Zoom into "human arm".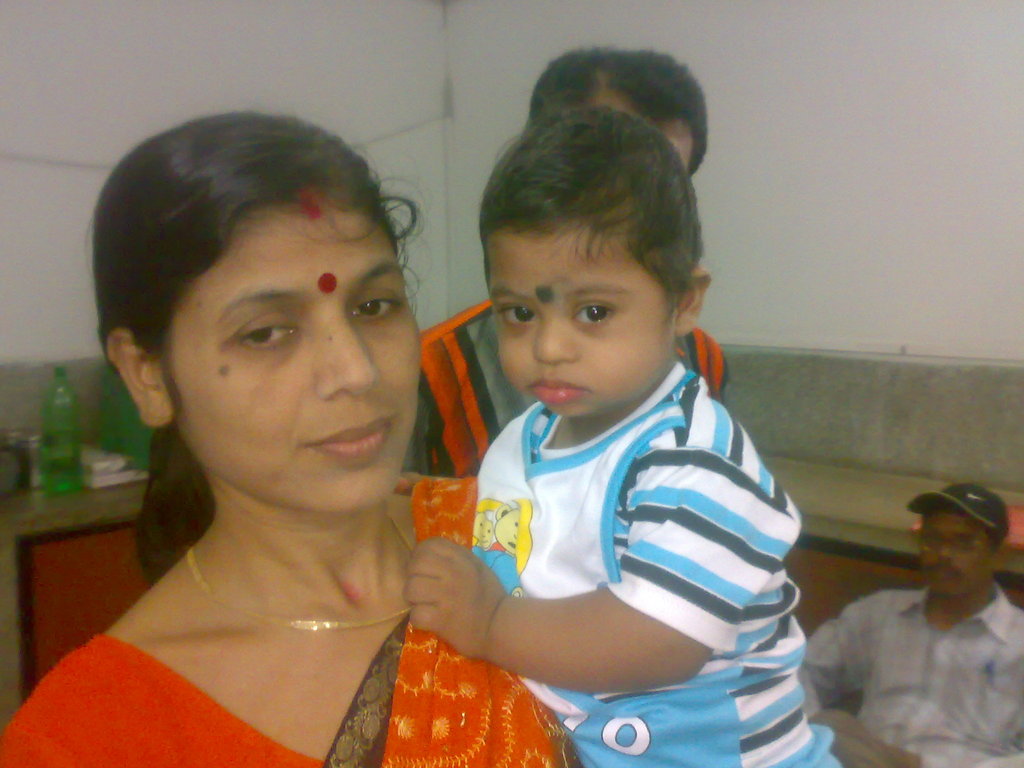
Zoom target: 403 442 787 698.
